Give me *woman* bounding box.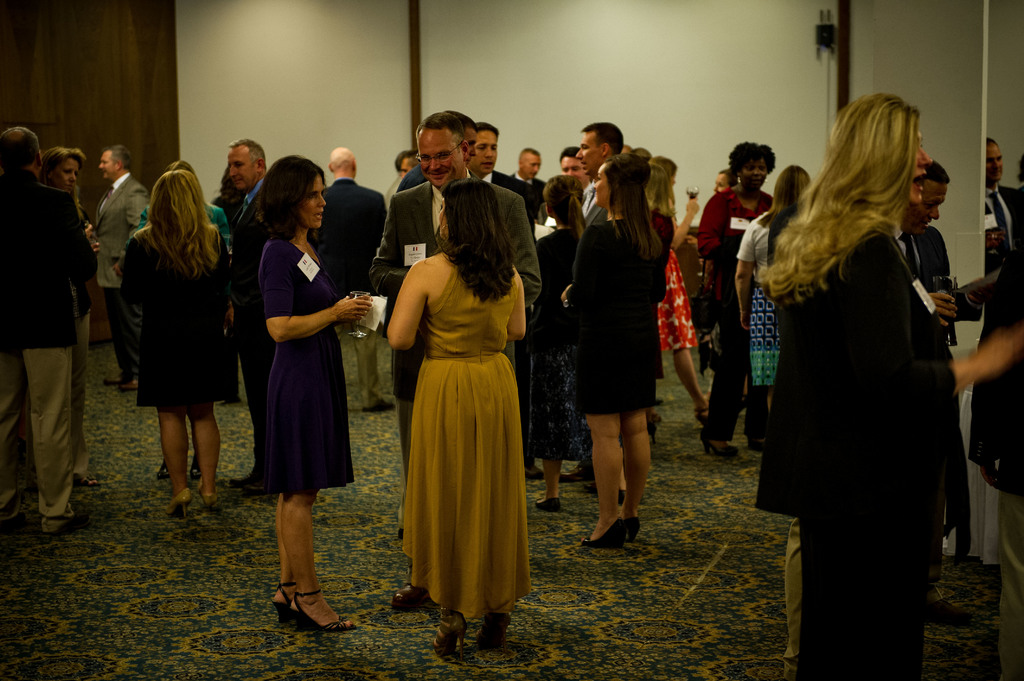
l=651, t=150, r=705, b=400.
